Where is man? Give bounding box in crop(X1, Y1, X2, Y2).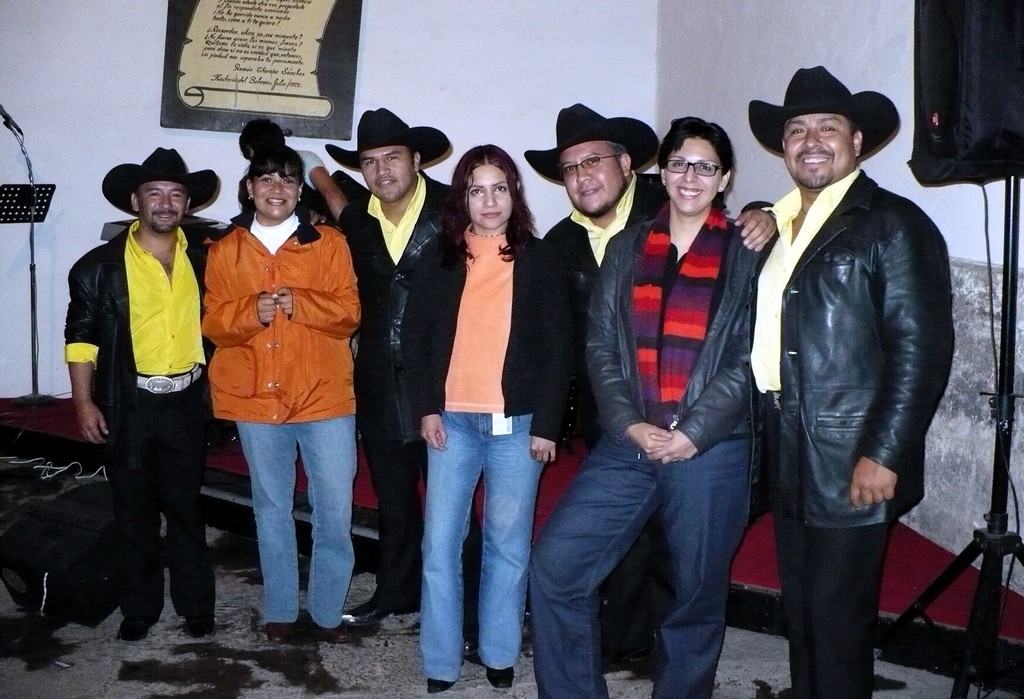
crop(746, 65, 956, 698).
